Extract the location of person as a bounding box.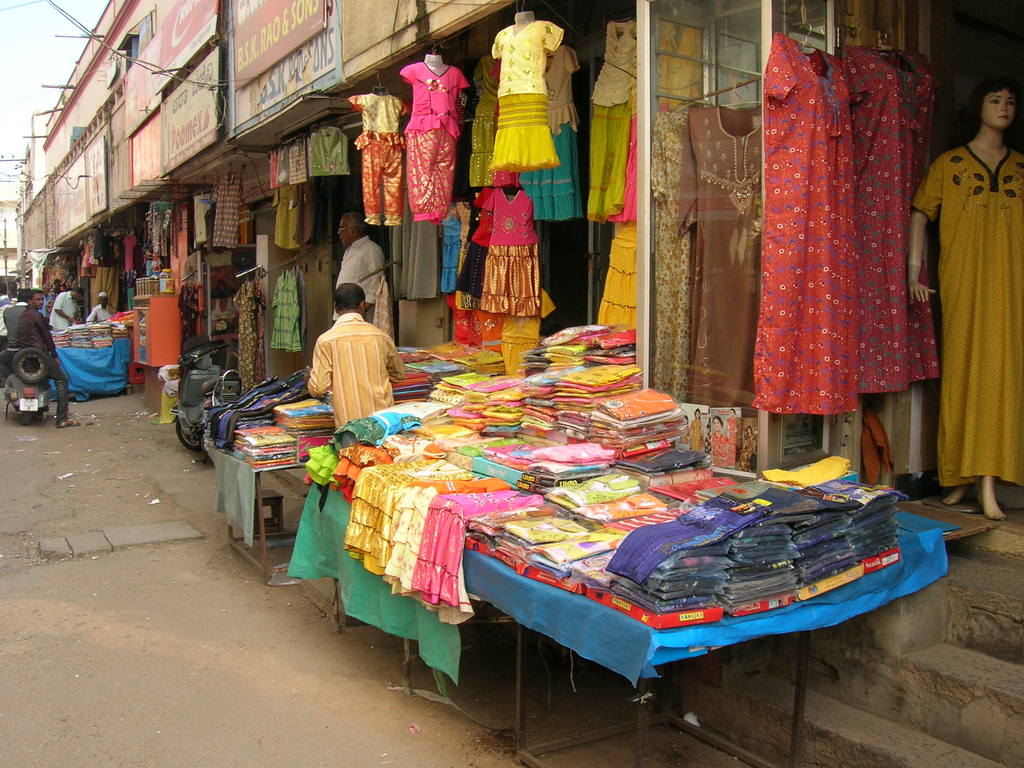
x1=88, y1=291, x2=116, y2=324.
